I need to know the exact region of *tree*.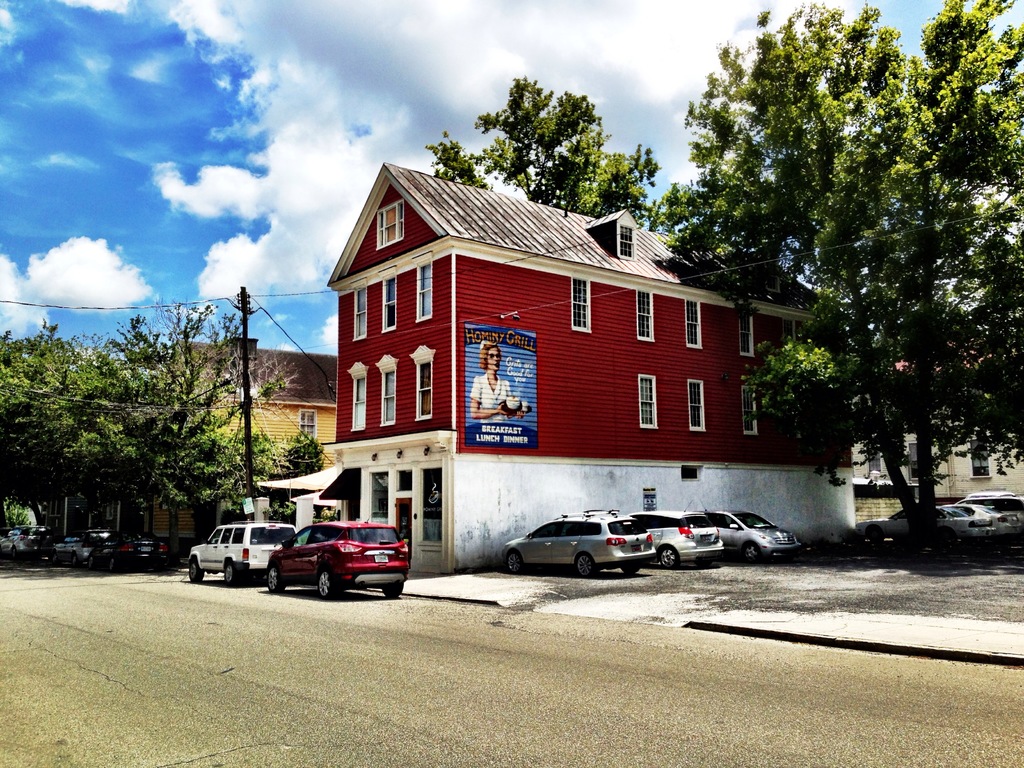
Region: [x1=272, y1=440, x2=324, y2=526].
